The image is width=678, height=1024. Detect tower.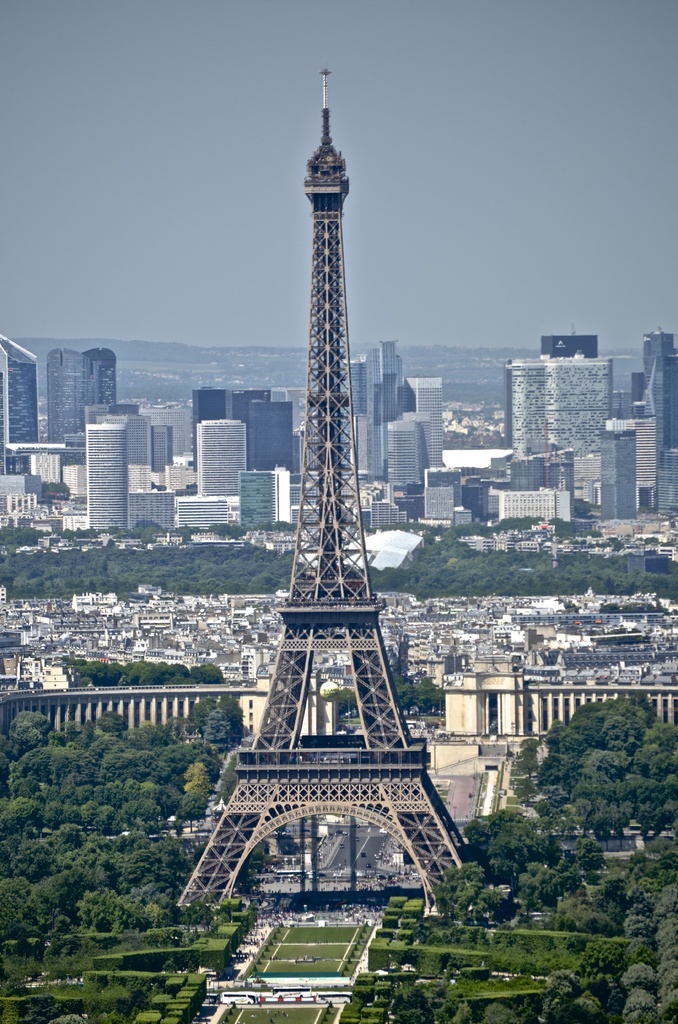
Detection: <bbox>233, 386, 270, 472</bbox>.
